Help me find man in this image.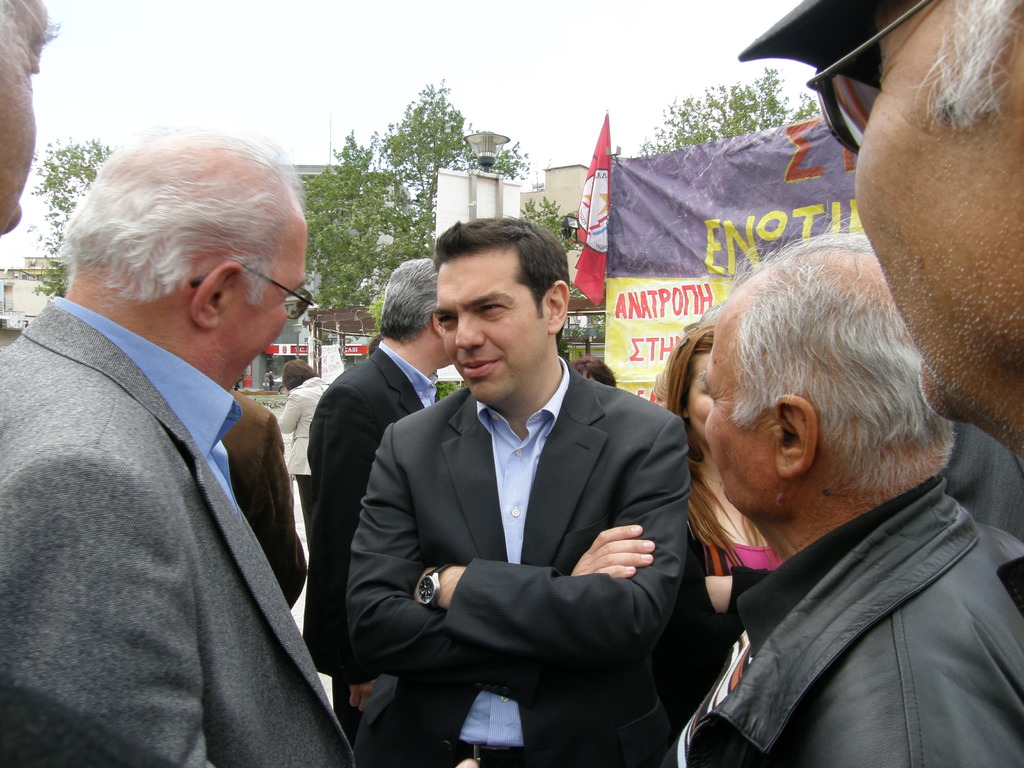
Found it: x1=343 y1=213 x2=690 y2=767.
